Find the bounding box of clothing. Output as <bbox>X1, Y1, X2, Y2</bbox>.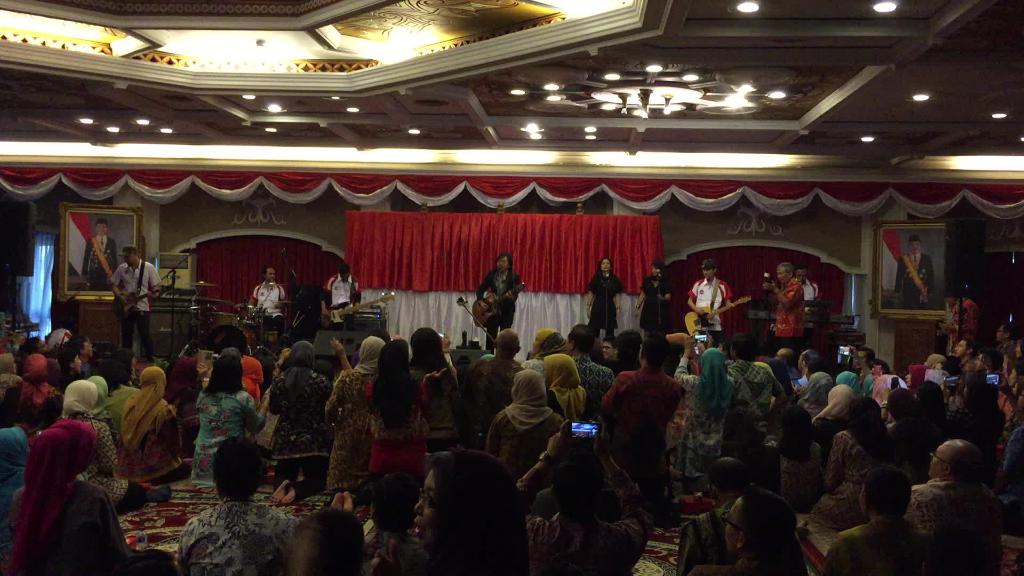
<bbox>568, 356, 620, 401</bbox>.
